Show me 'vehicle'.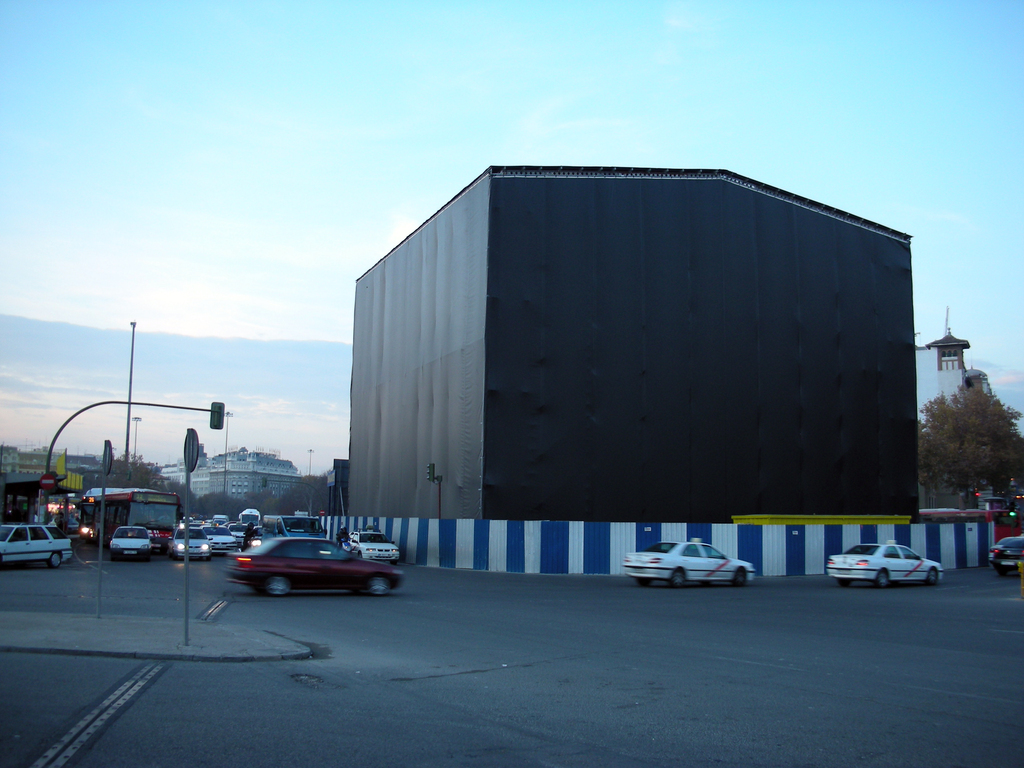
'vehicle' is here: detection(829, 541, 950, 586).
